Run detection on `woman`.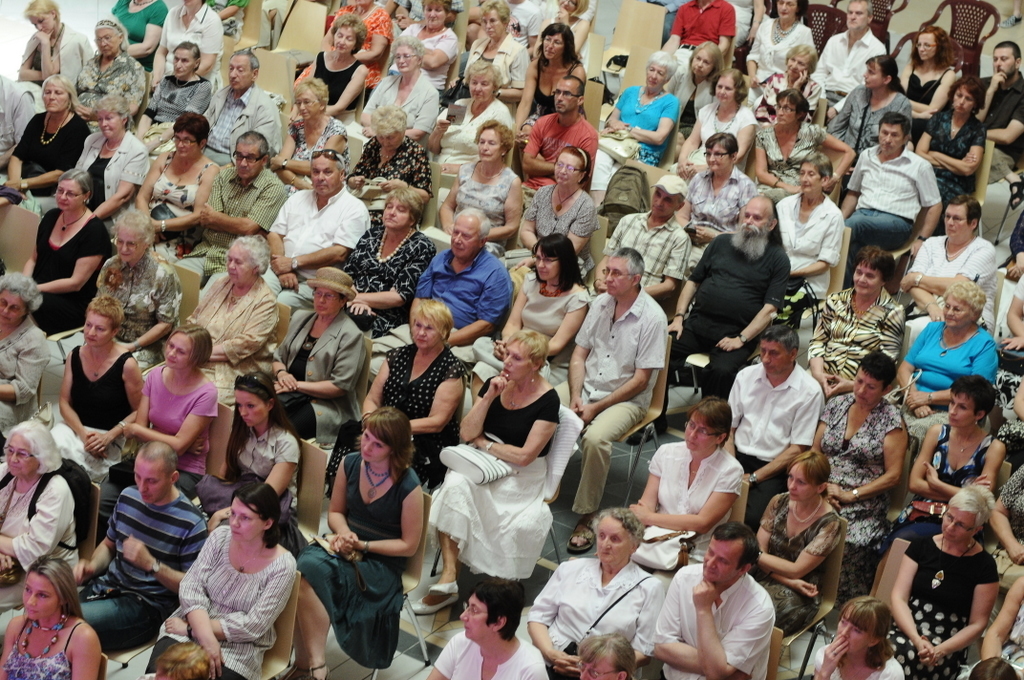
Result: 140, 0, 222, 95.
